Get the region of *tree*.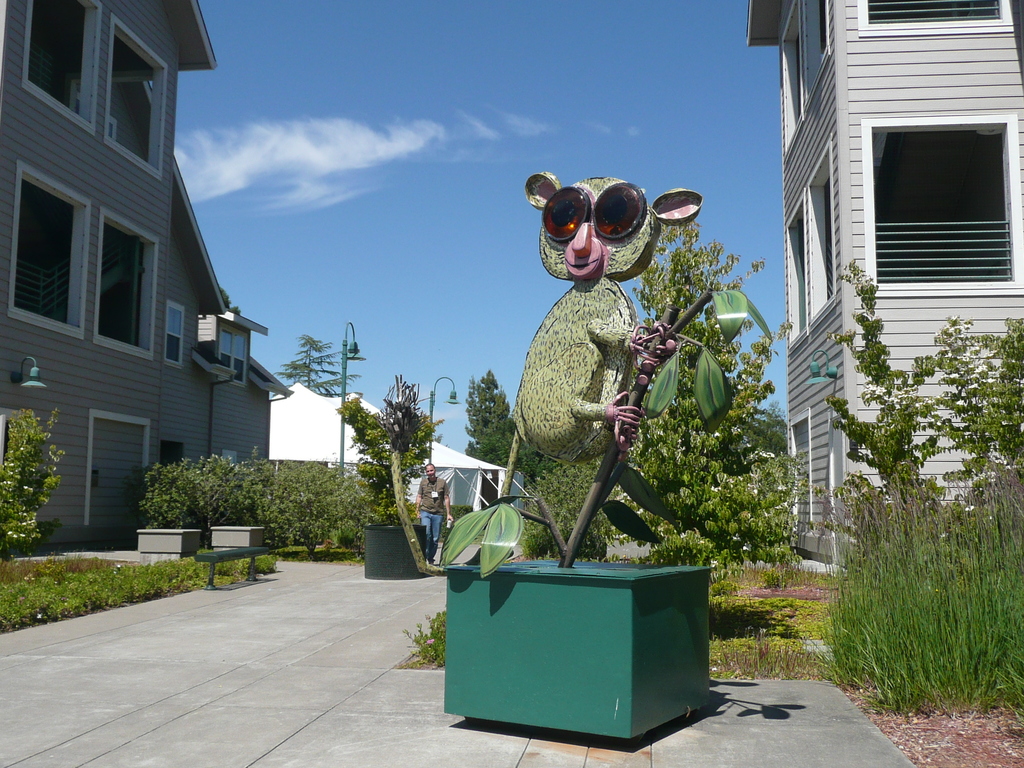
(left=262, top=323, right=365, bottom=403).
